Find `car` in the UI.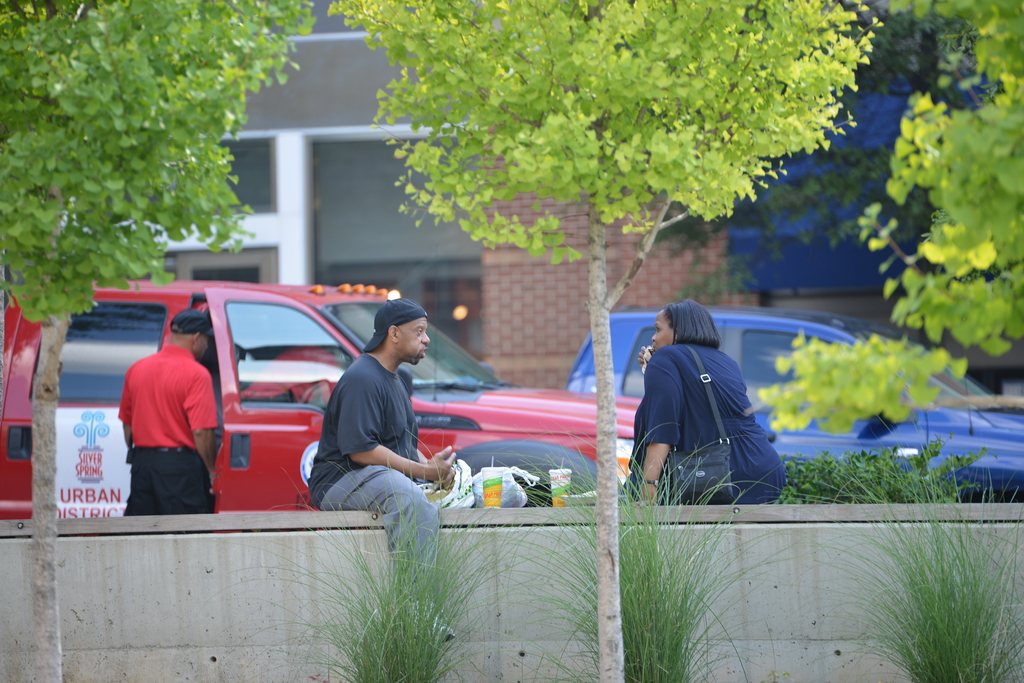
UI element at box=[564, 306, 1023, 499].
